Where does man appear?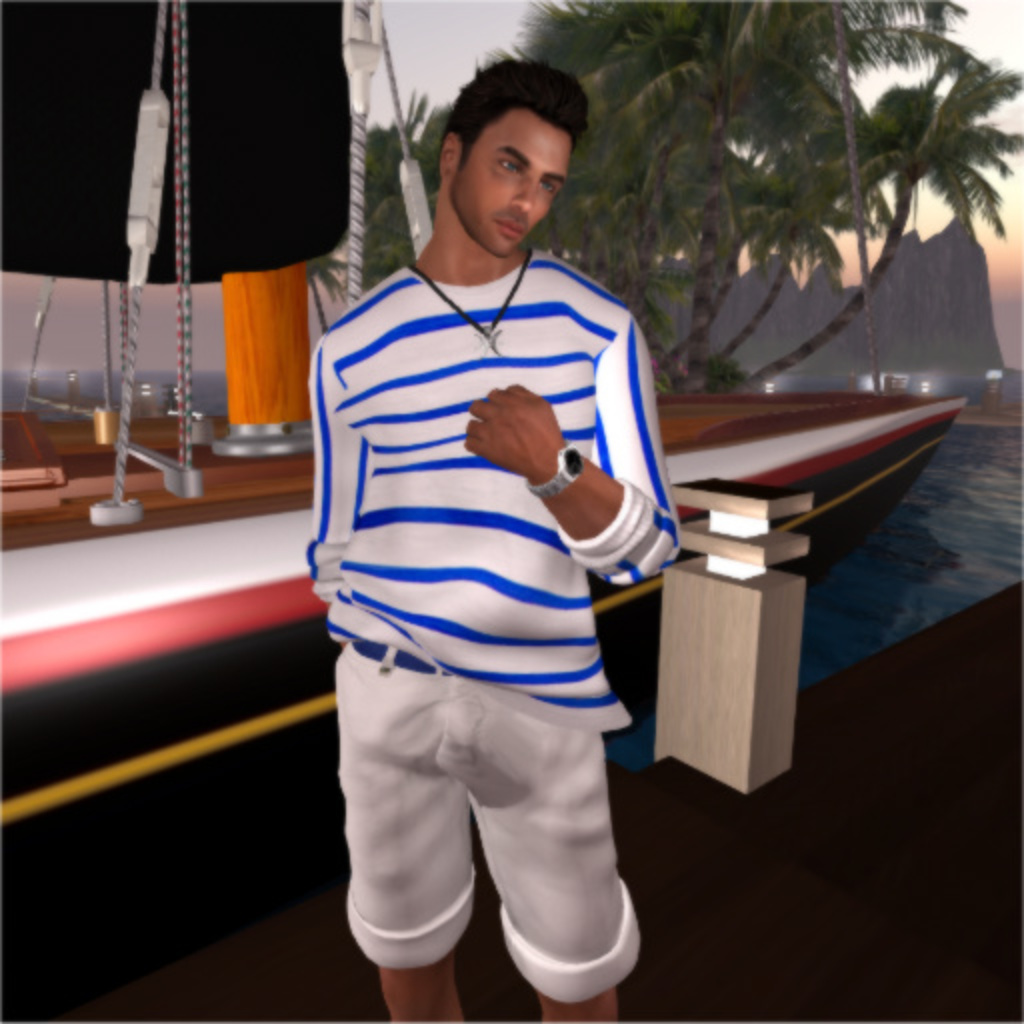
Appears at (x1=274, y1=48, x2=732, y2=1014).
